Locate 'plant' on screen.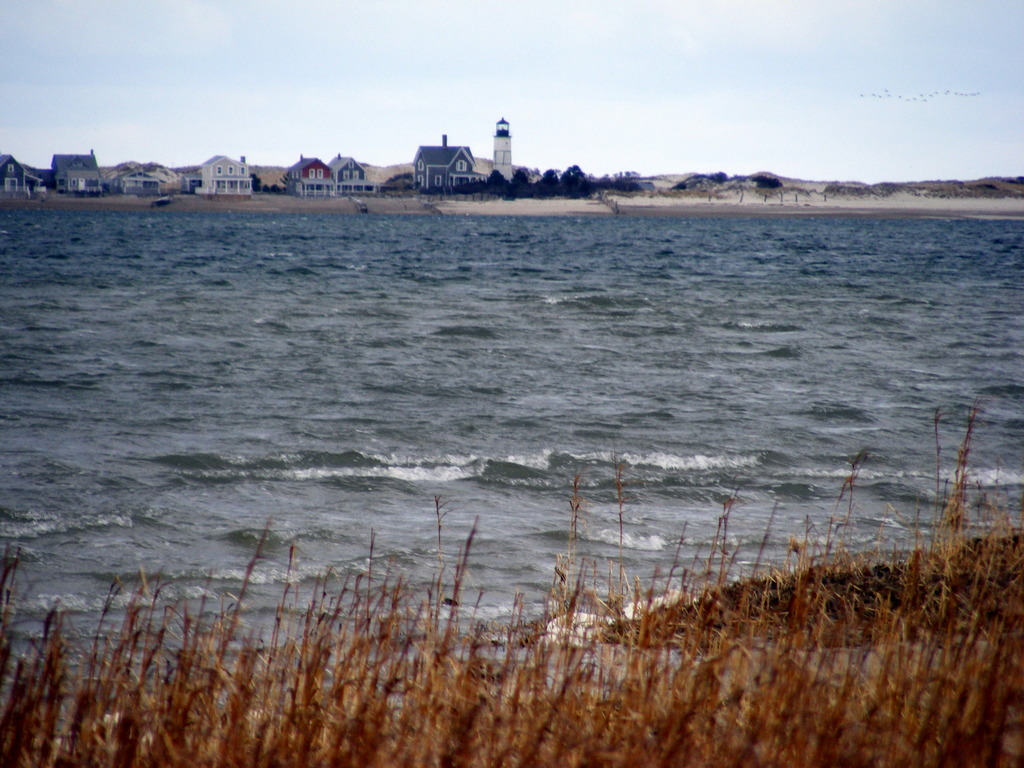
On screen at {"x1": 892, "y1": 376, "x2": 1018, "y2": 610}.
